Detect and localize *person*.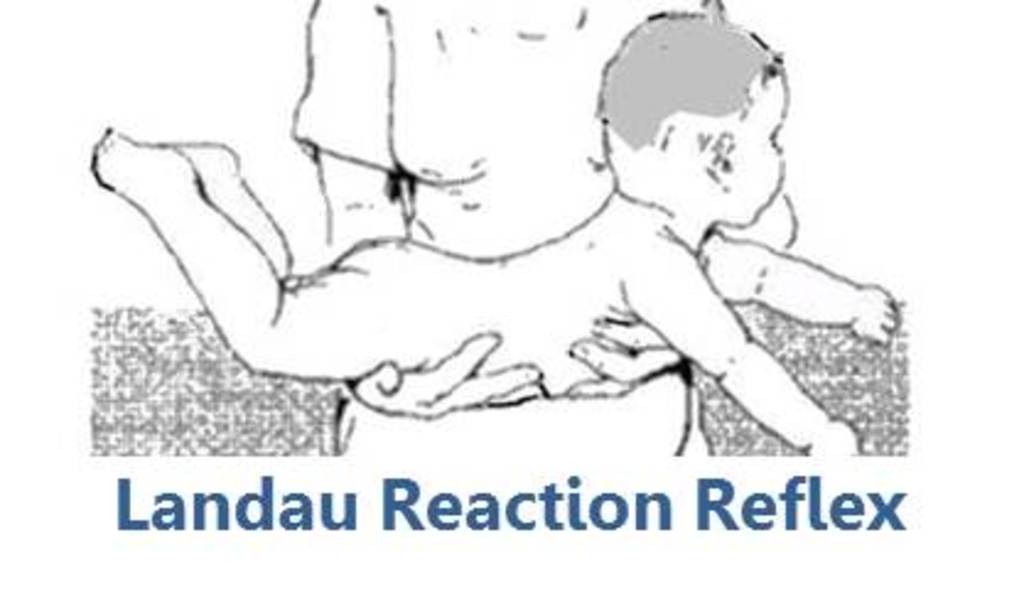
Localized at 169, 52, 857, 560.
